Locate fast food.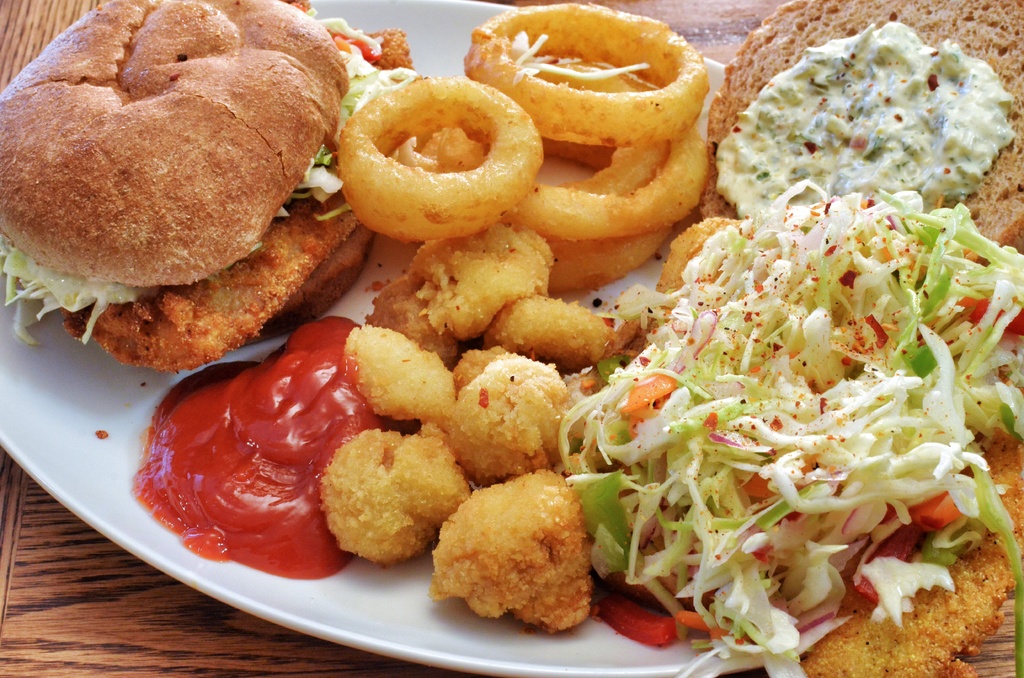
Bounding box: region(406, 471, 600, 634).
